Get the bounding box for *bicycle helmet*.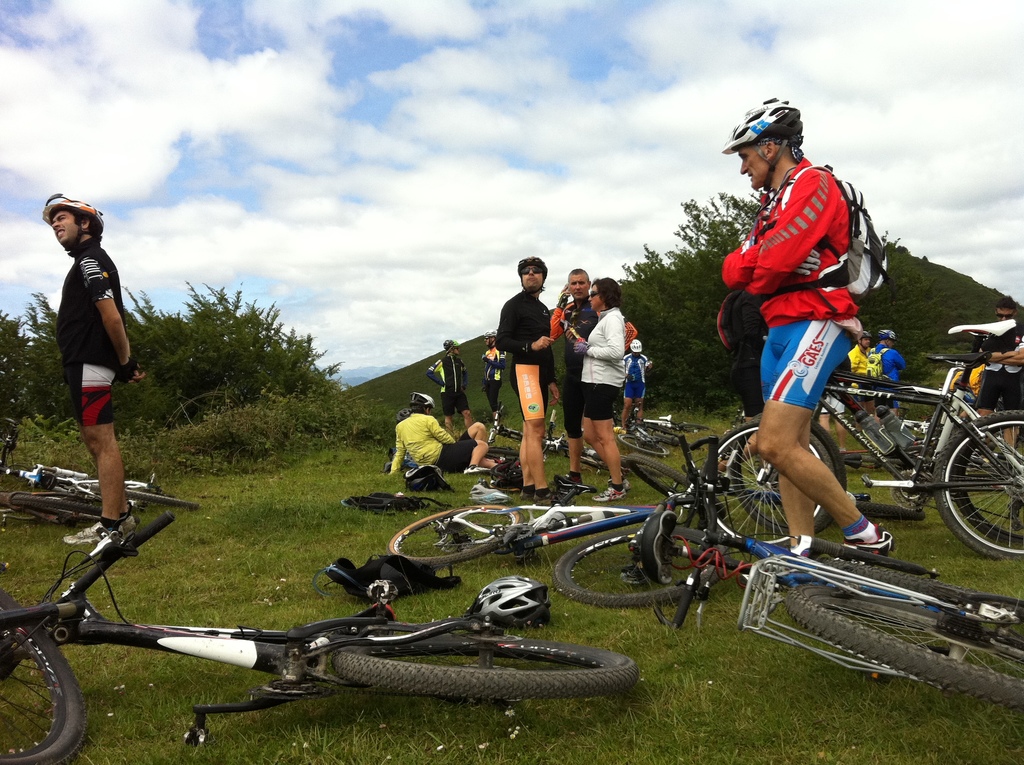
left=721, top=97, right=804, bottom=190.
